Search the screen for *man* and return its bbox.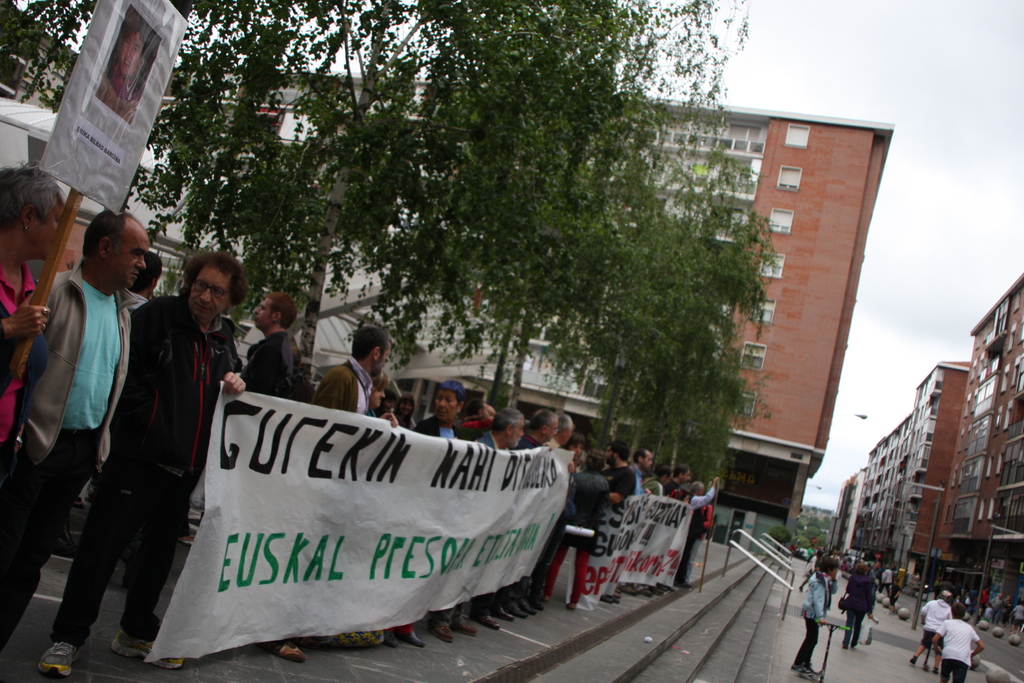
Found: [left=552, top=415, right=575, bottom=449].
